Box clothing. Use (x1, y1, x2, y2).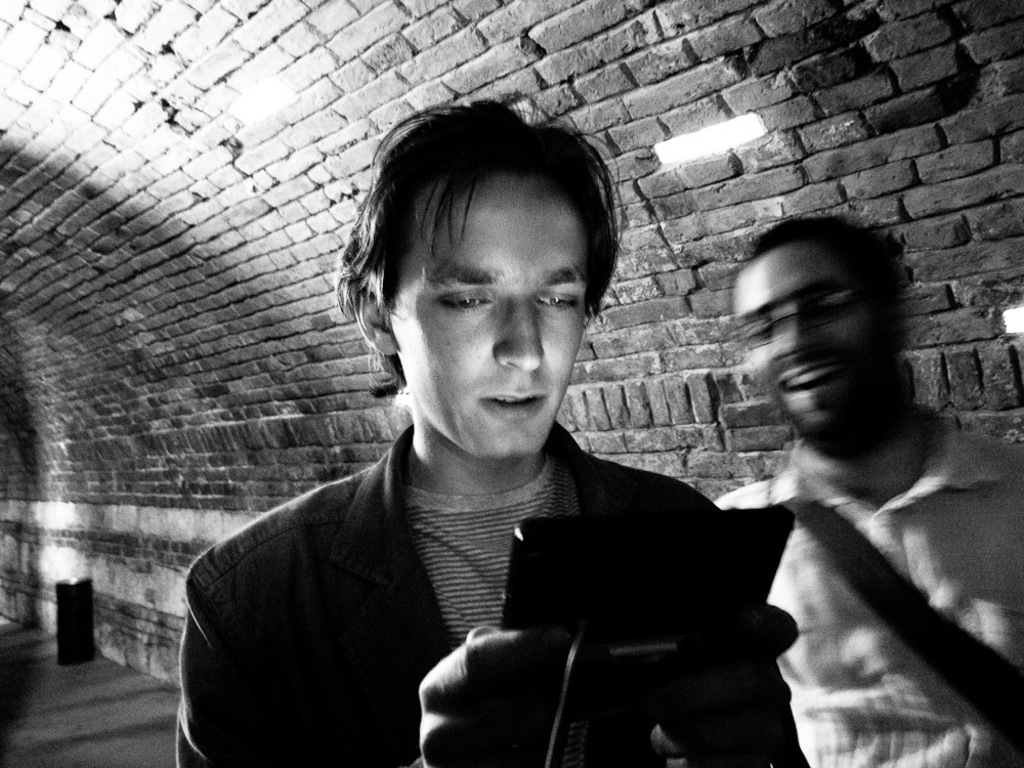
(122, 357, 829, 755).
